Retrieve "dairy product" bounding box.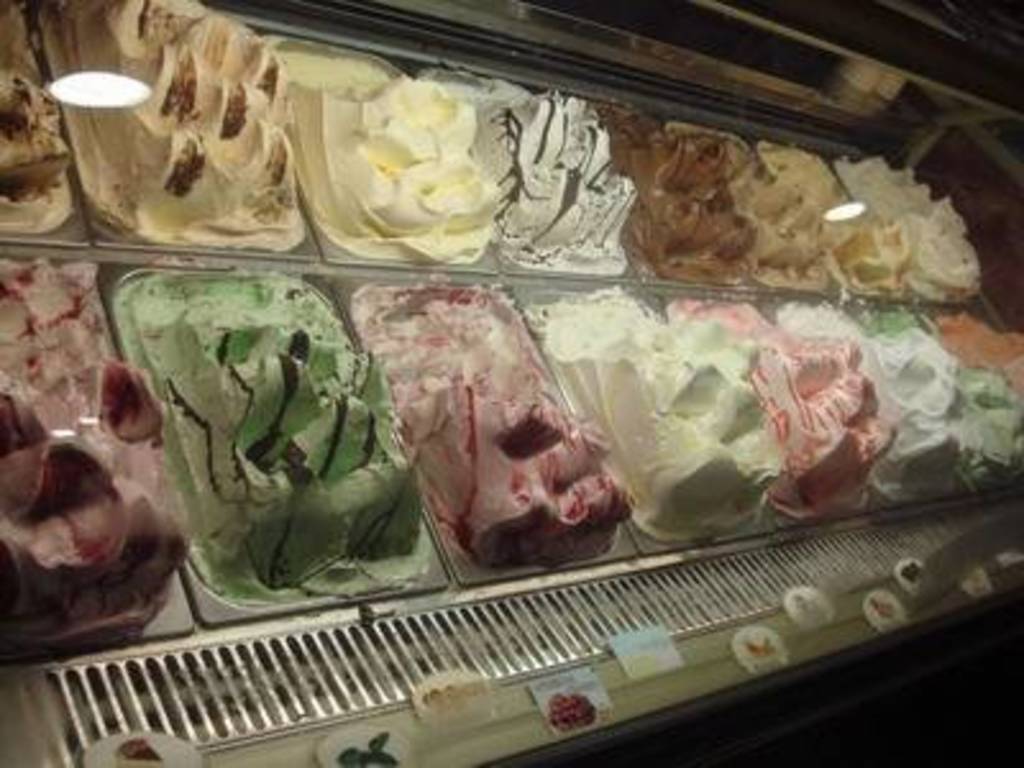
Bounding box: x1=858, y1=325, x2=950, y2=515.
